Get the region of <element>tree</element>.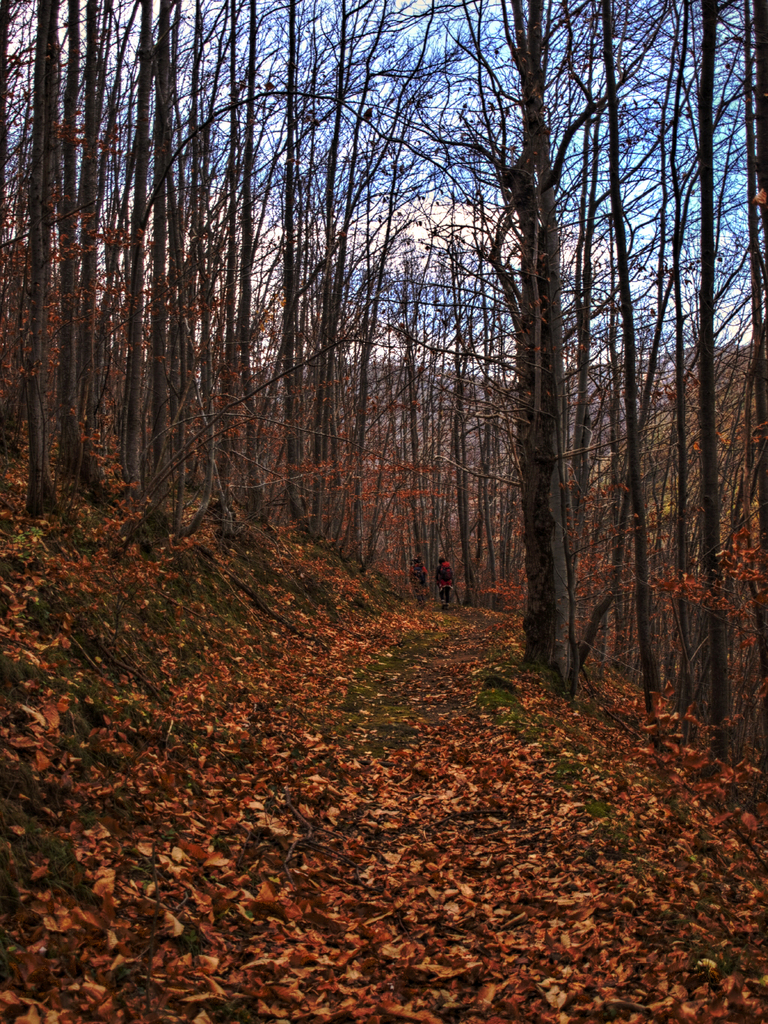
Rect(123, 0, 750, 758).
